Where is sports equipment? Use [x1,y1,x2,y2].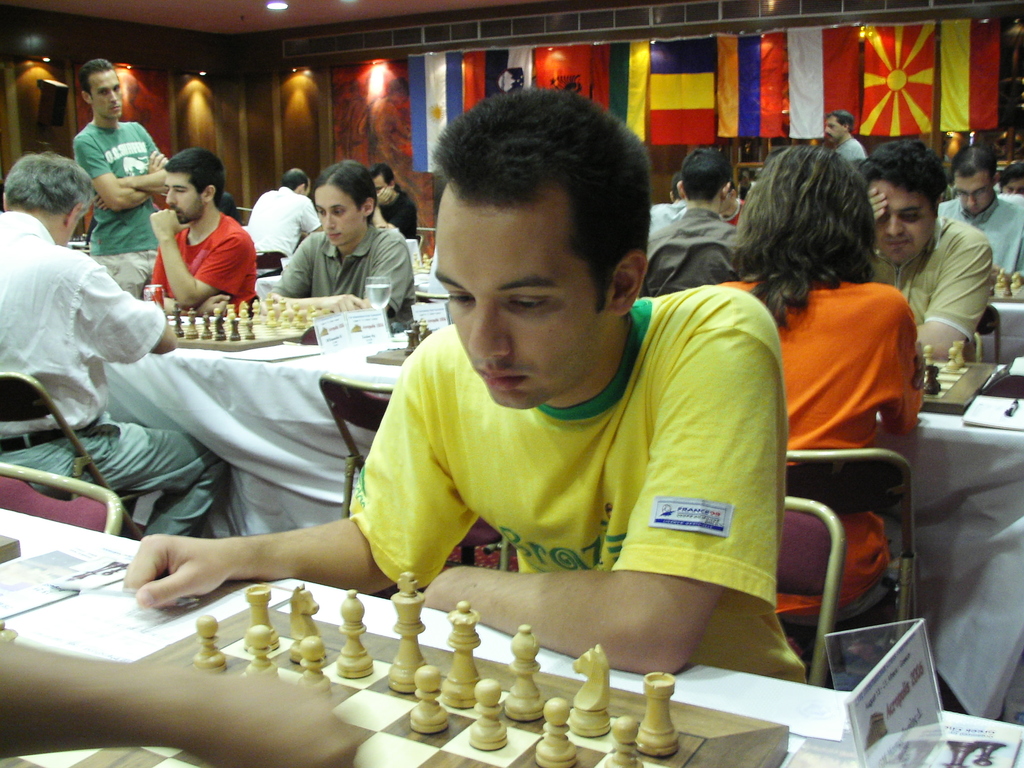
[991,268,1005,300].
